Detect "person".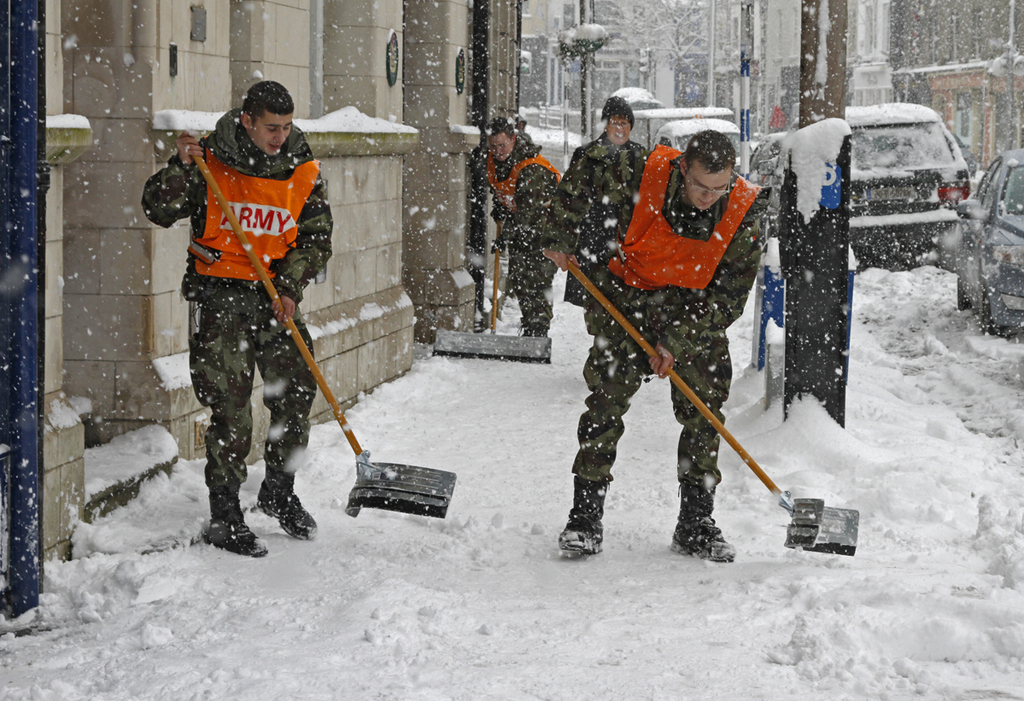
Detected at (542,99,647,333).
